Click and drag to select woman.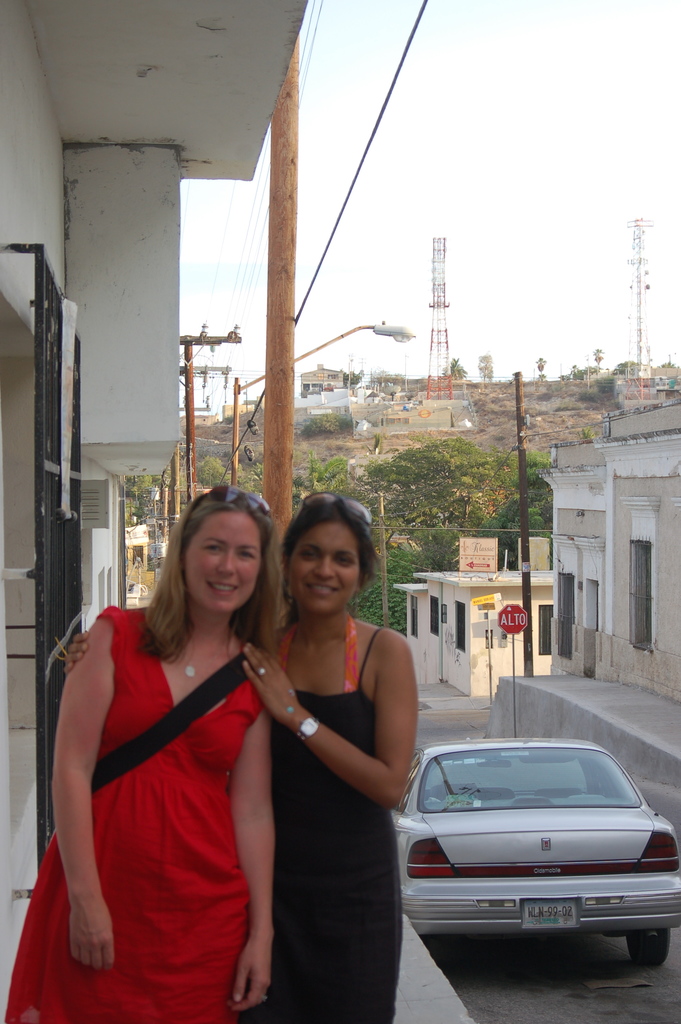
Selection: x1=0 y1=486 x2=281 y2=1023.
